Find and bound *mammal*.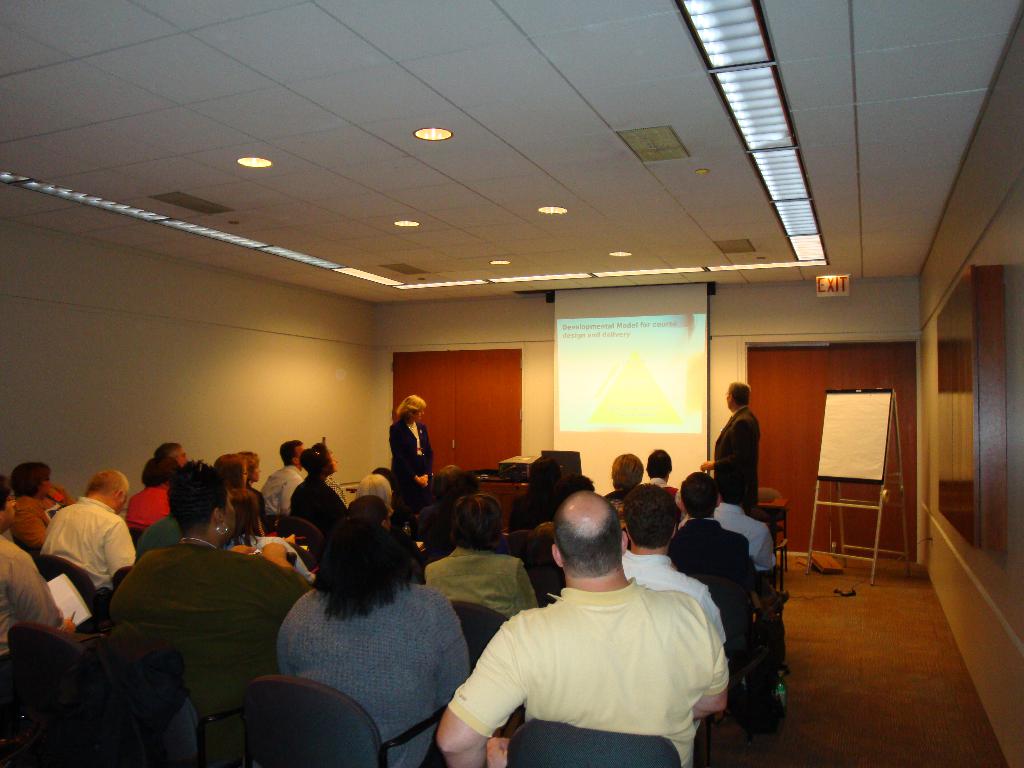
Bound: [387, 388, 433, 508].
